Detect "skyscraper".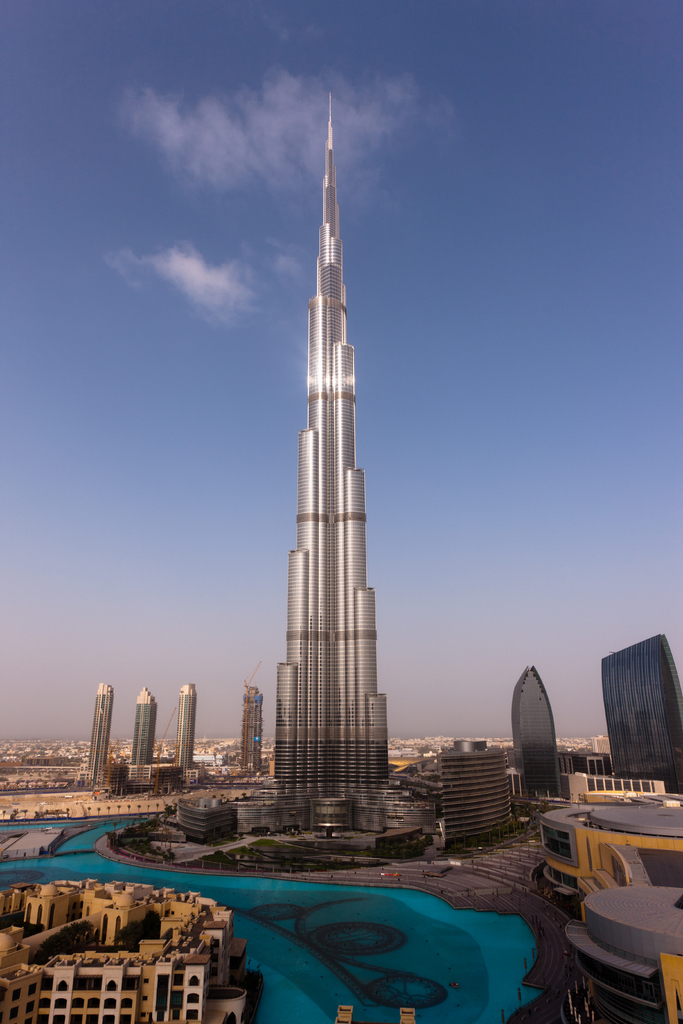
Detected at {"left": 127, "top": 683, "right": 159, "bottom": 764}.
